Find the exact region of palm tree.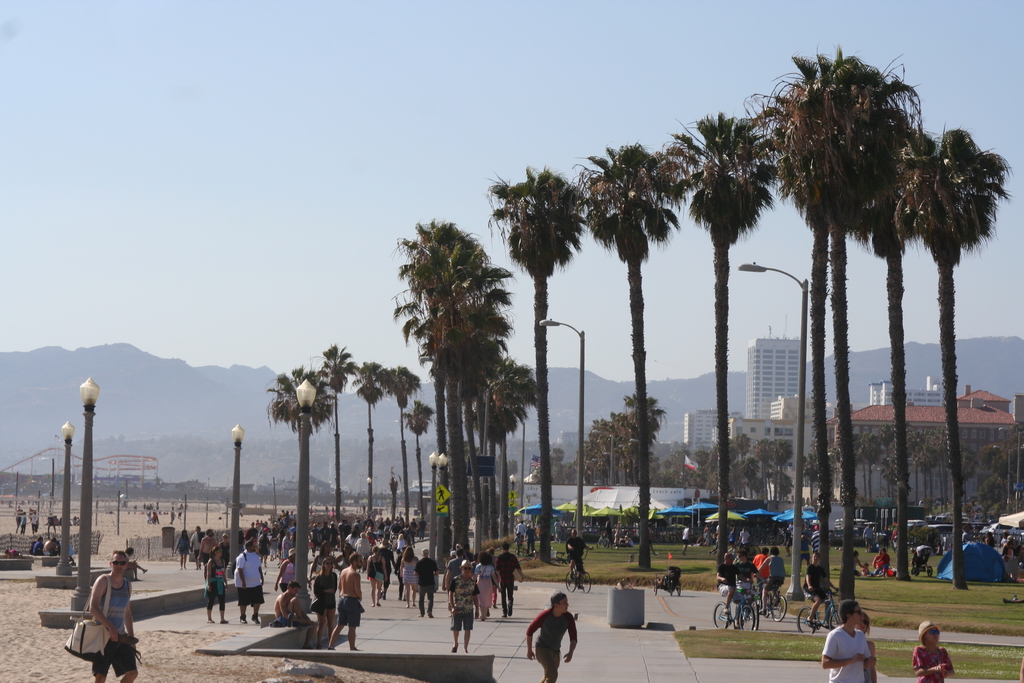
Exact region: 483 160 594 568.
